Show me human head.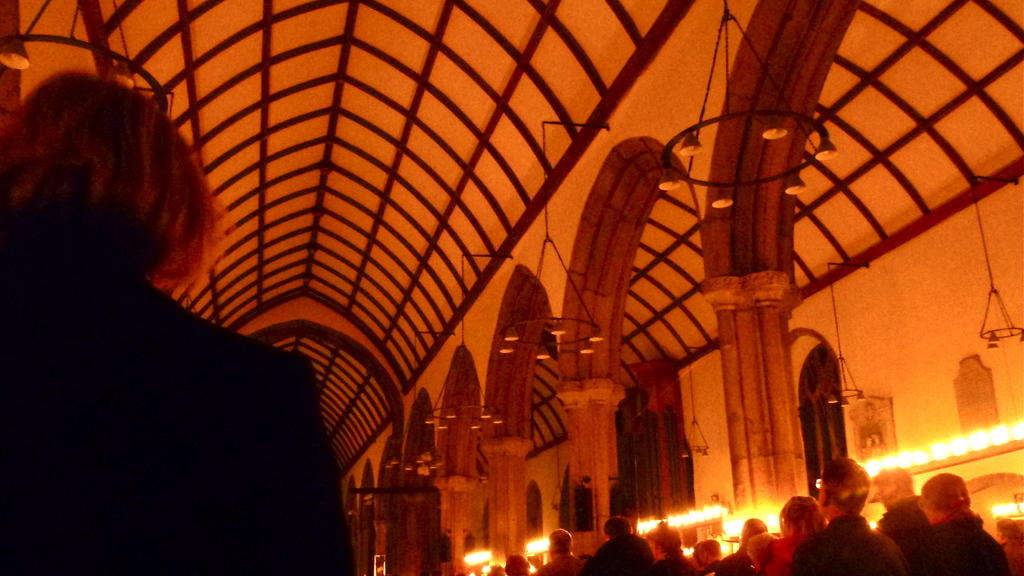
human head is here: <region>740, 518, 768, 540</region>.
